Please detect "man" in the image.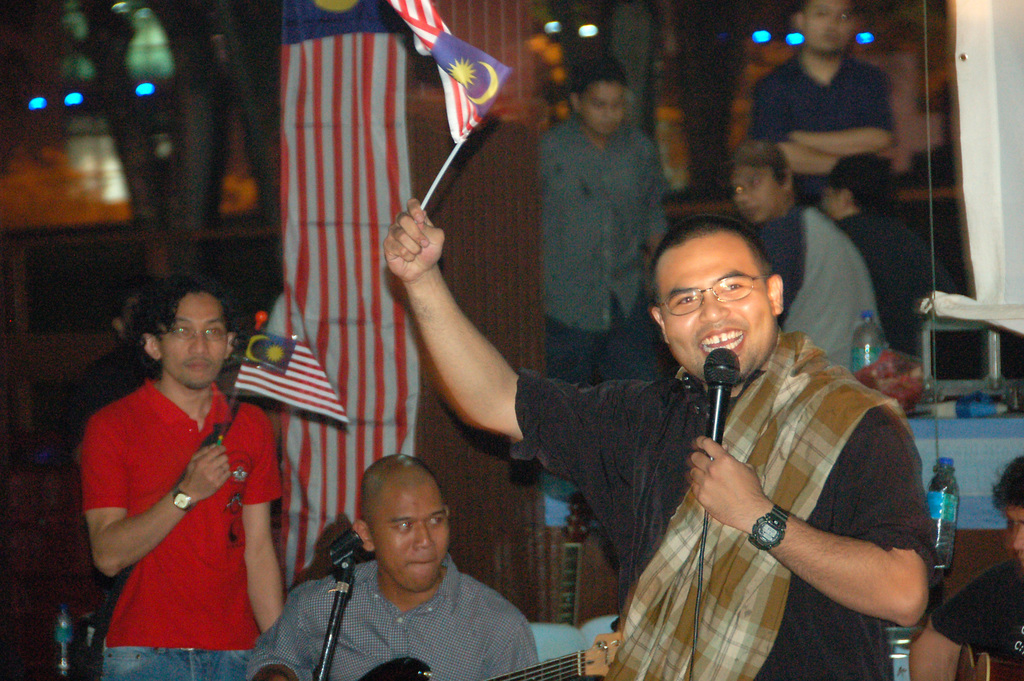
pyautogui.locateOnScreen(383, 195, 941, 680).
